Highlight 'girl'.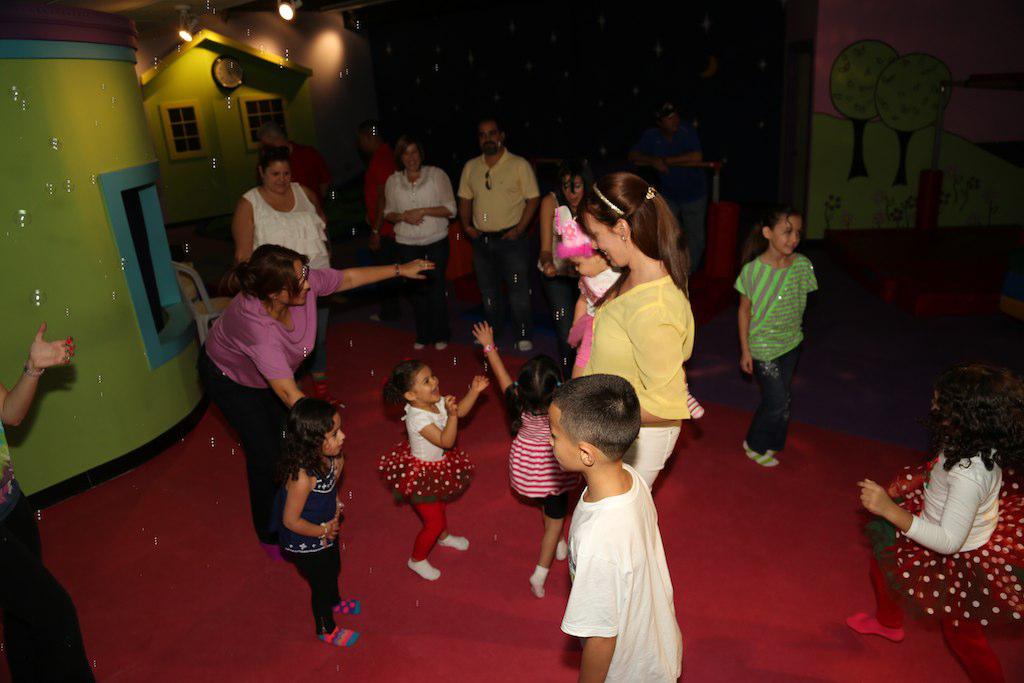
Highlighted region: (x1=574, y1=165, x2=695, y2=492).
